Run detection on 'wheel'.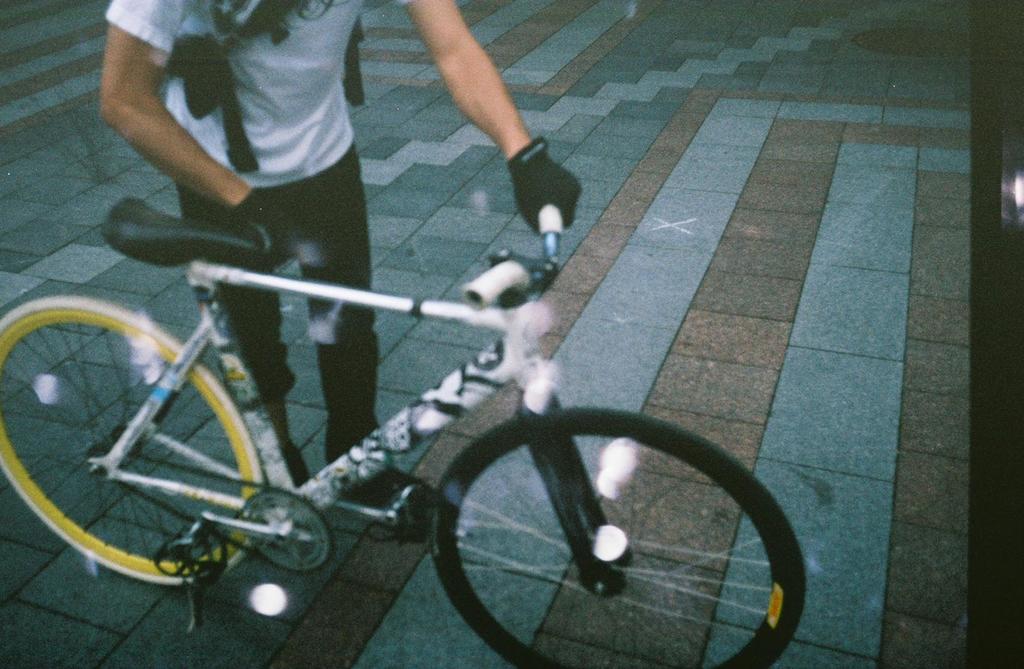
Result: [x1=0, y1=295, x2=269, y2=590].
